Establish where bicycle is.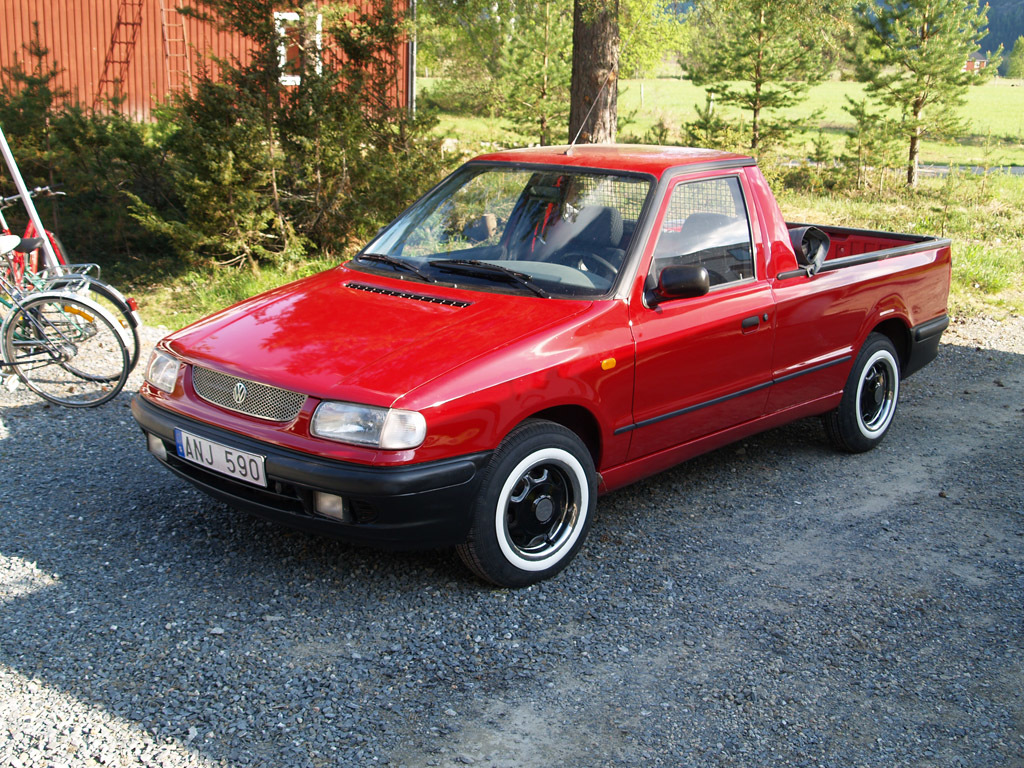
Established at crop(0, 235, 140, 381).
